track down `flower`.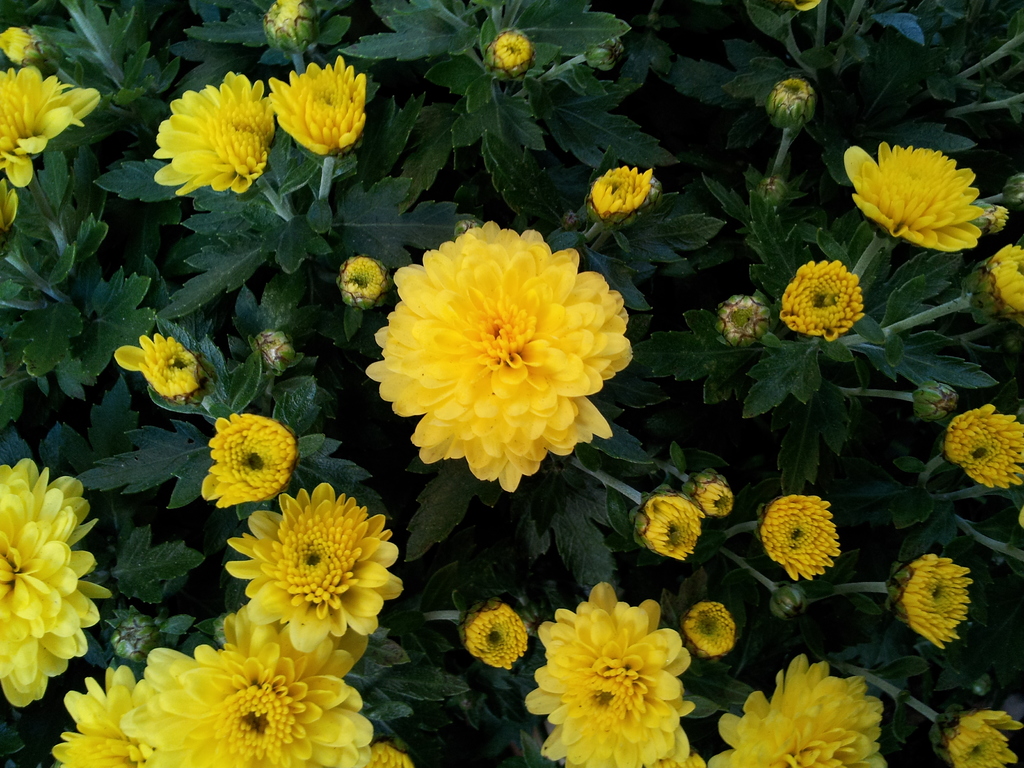
Tracked to 755 492 842 582.
